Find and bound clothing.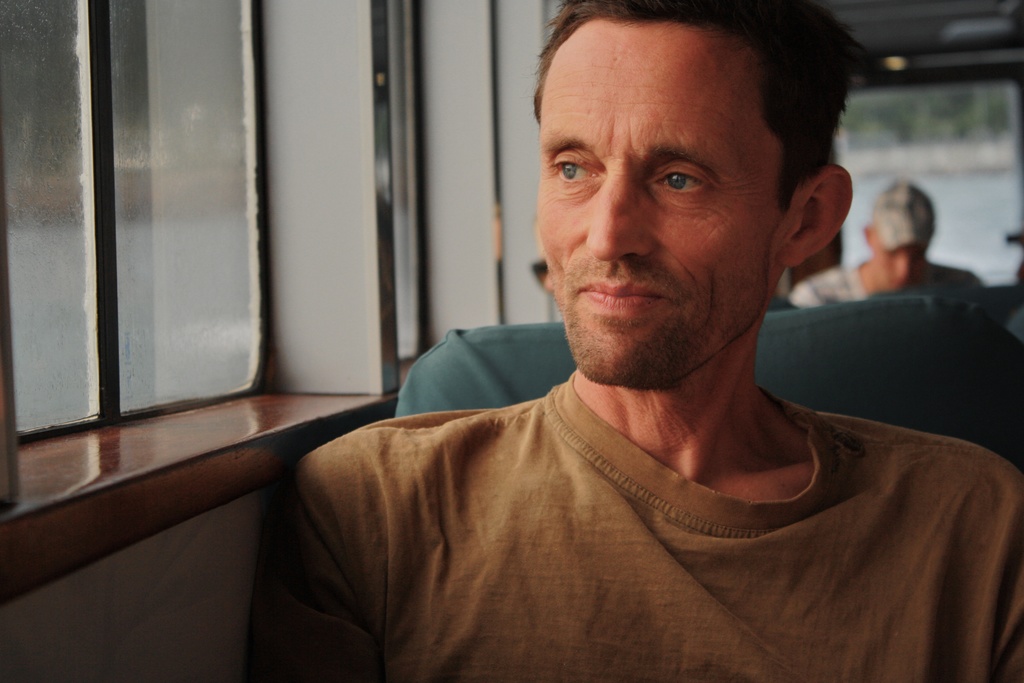
Bound: {"x1": 869, "y1": 176, "x2": 947, "y2": 262}.
